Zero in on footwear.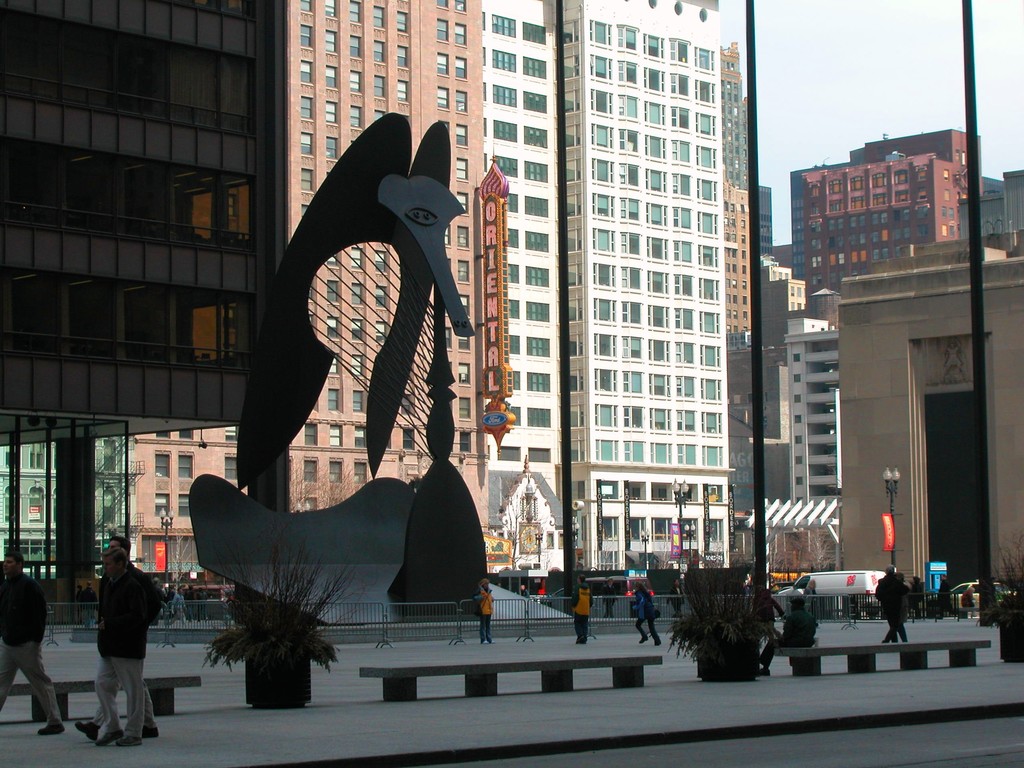
Zeroed in: bbox=[639, 635, 648, 645].
